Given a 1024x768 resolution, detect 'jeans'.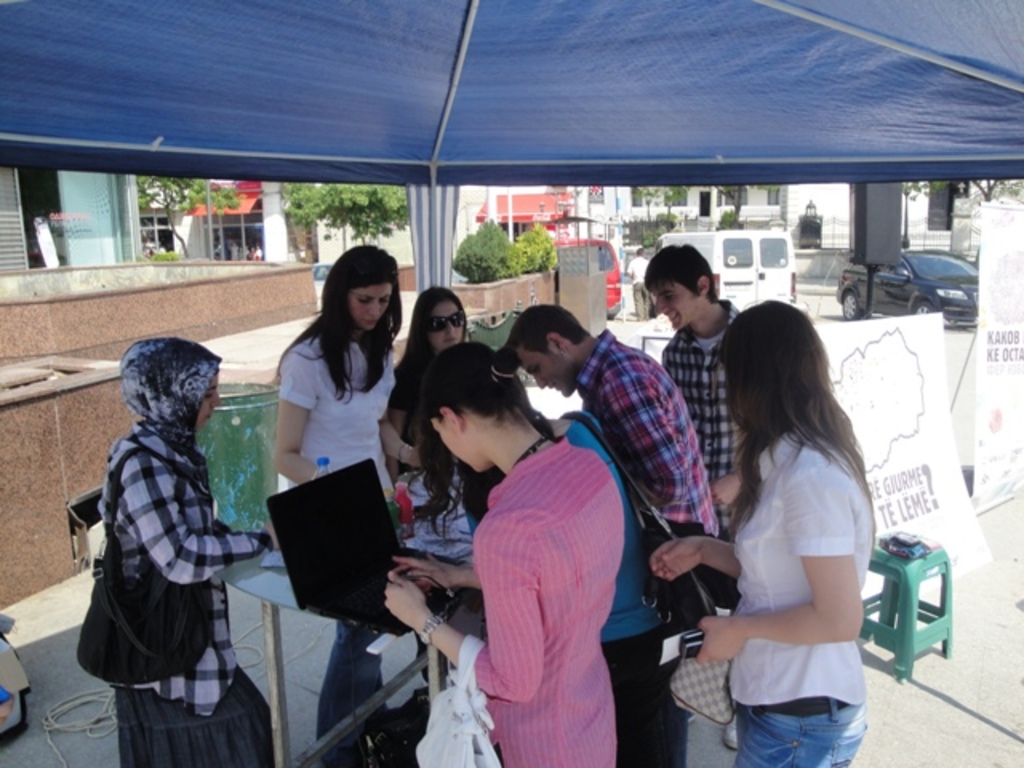
bbox=[309, 621, 386, 766].
